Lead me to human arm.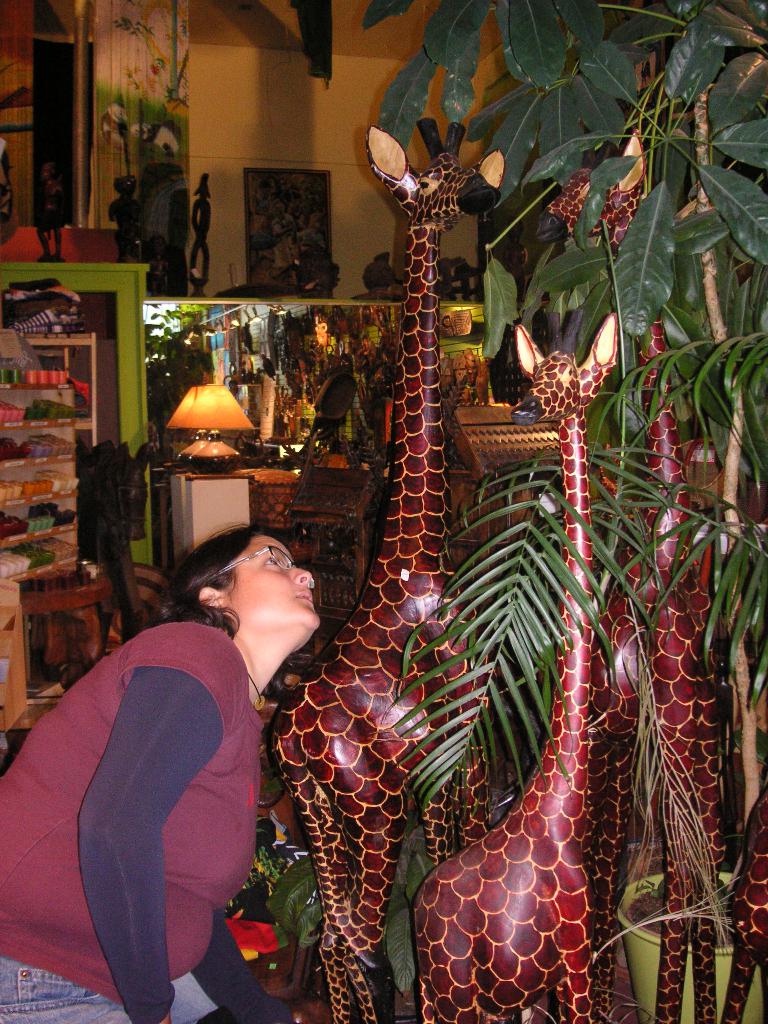
Lead to x1=195, y1=913, x2=298, y2=1023.
